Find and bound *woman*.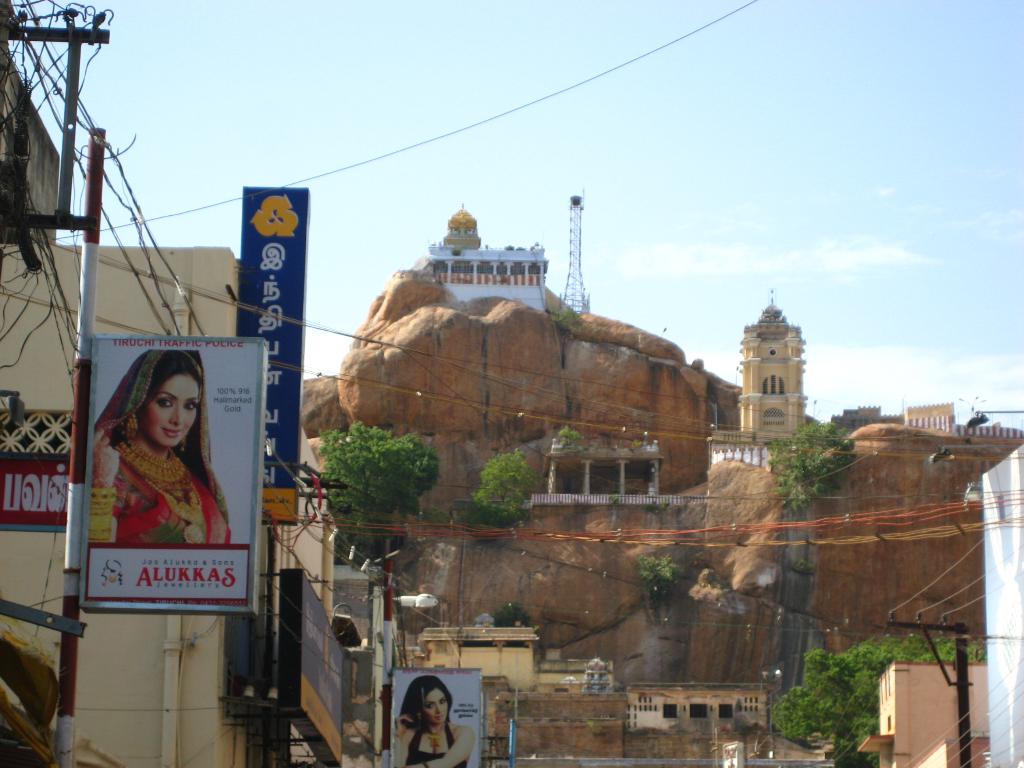
Bound: left=86, top=351, right=234, bottom=550.
